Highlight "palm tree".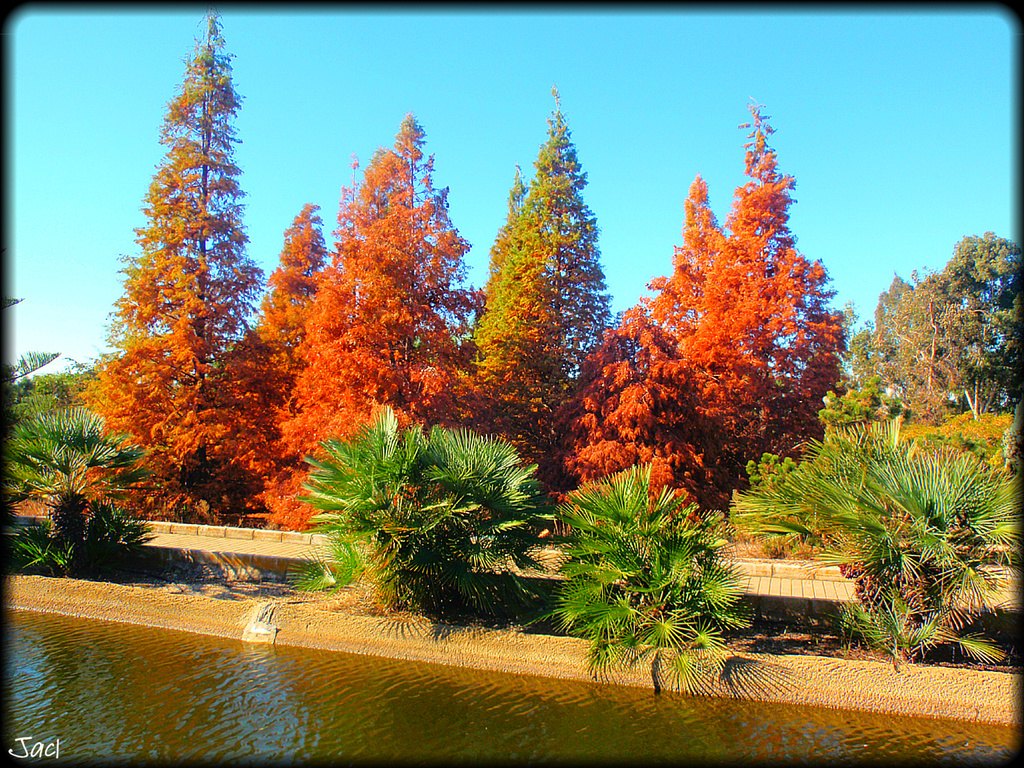
Highlighted region: x1=124 y1=33 x2=243 y2=534.
